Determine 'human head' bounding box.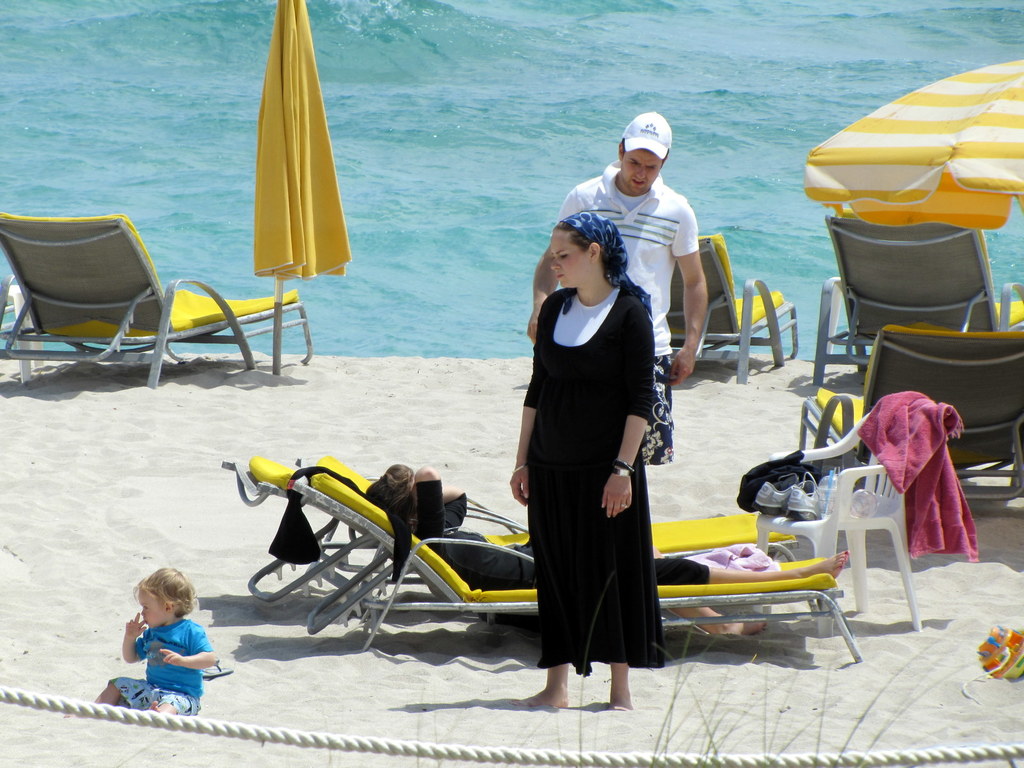
Determined: box=[547, 211, 618, 289].
